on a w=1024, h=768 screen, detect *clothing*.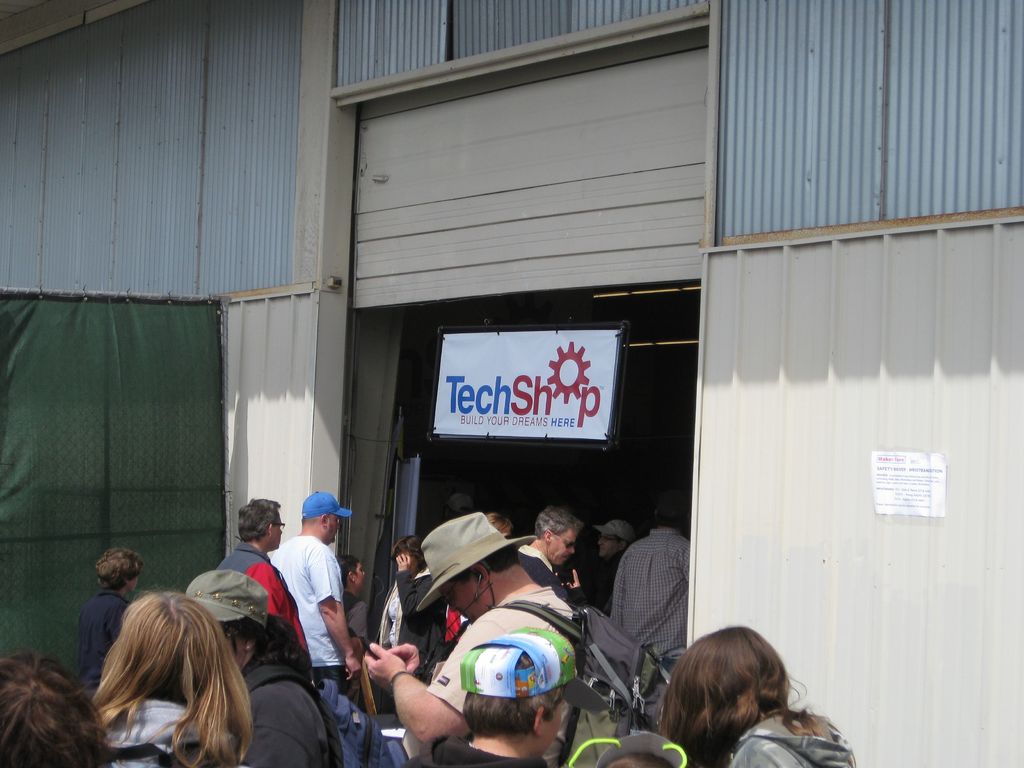
<region>607, 524, 694, 671</region>.
